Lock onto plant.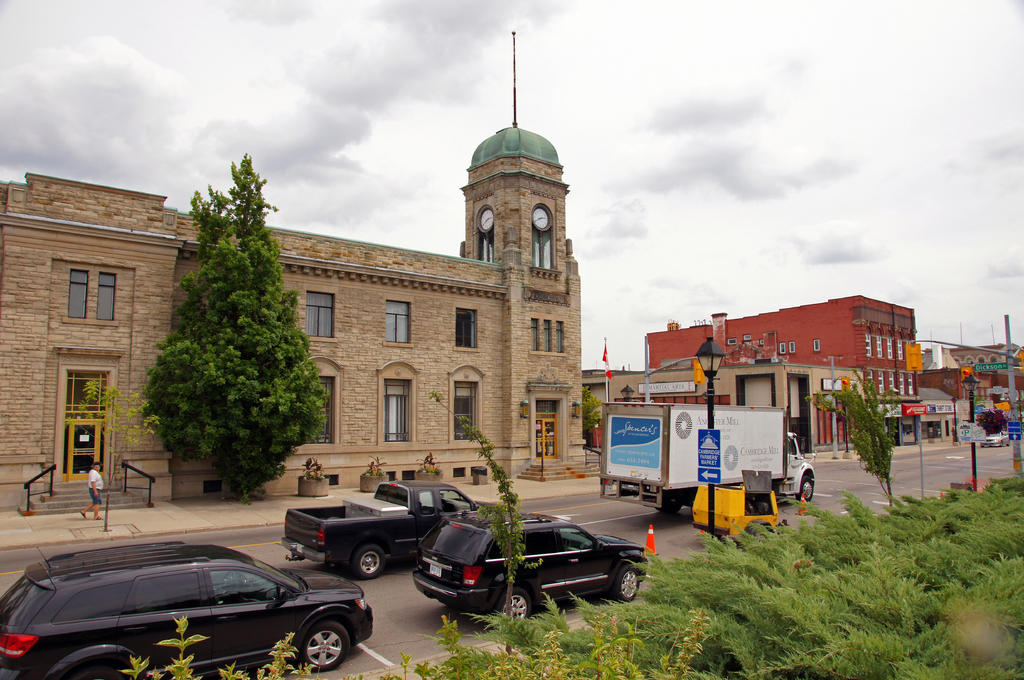
Locked: (x1=305, y1=459, x2=323, y2=484).
